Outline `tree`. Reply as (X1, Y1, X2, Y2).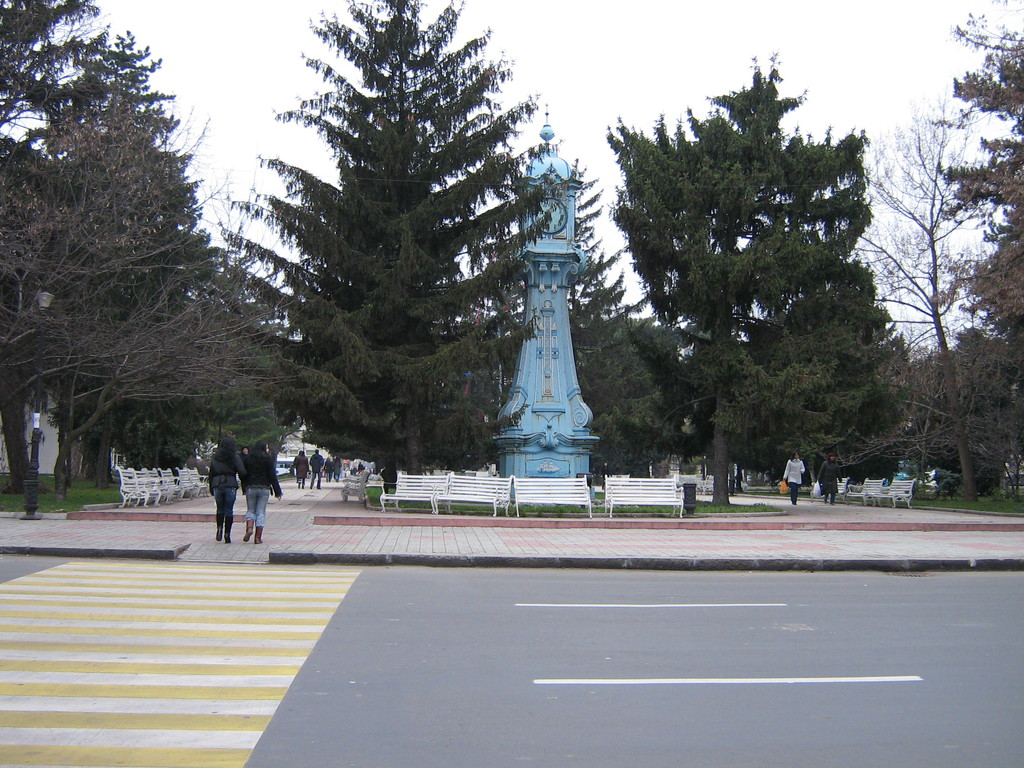
(607, 49, 915, 505).
